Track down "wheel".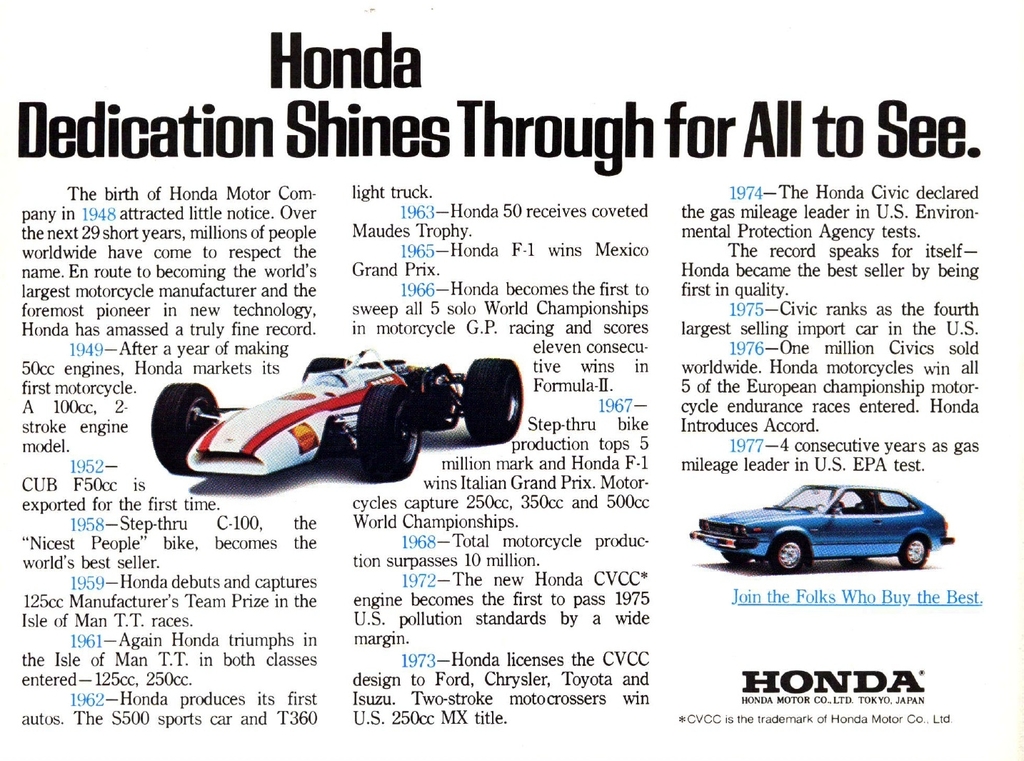
Tracked to bbox=(775, 533, 815, 573).
